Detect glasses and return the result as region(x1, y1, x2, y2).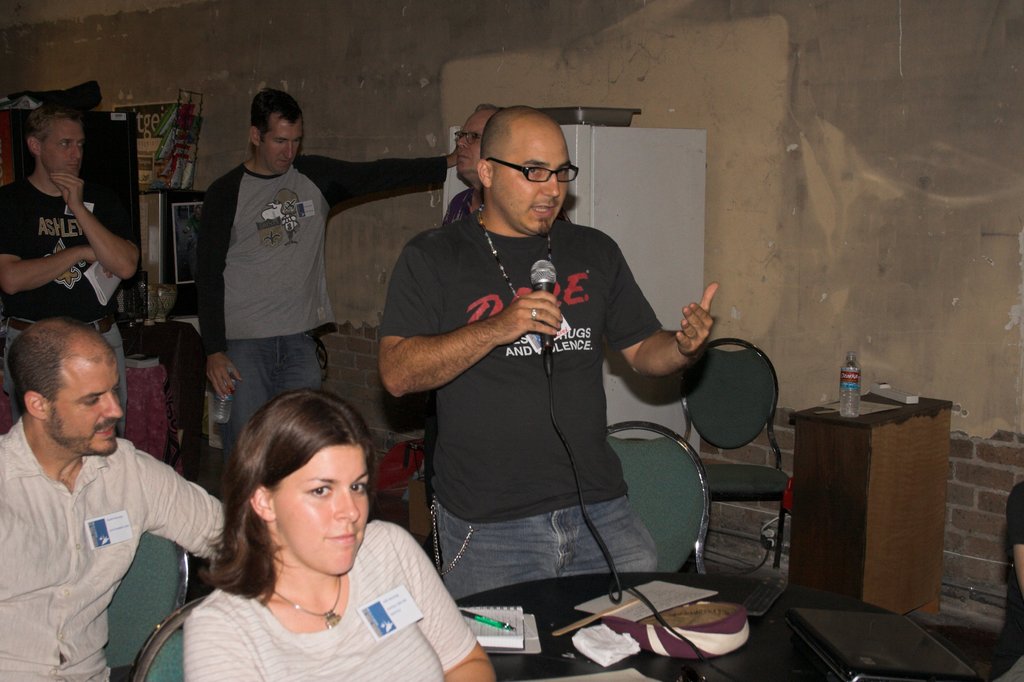
region(469, 148, 587, 190).
